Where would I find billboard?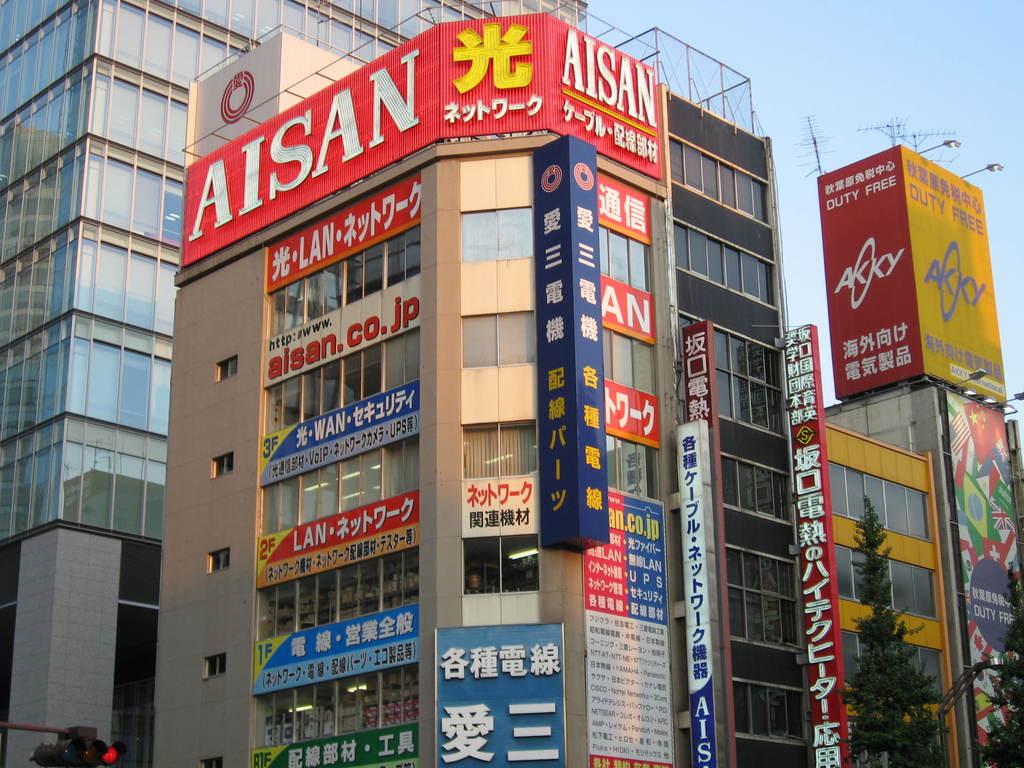
At 777,325,850,765.
